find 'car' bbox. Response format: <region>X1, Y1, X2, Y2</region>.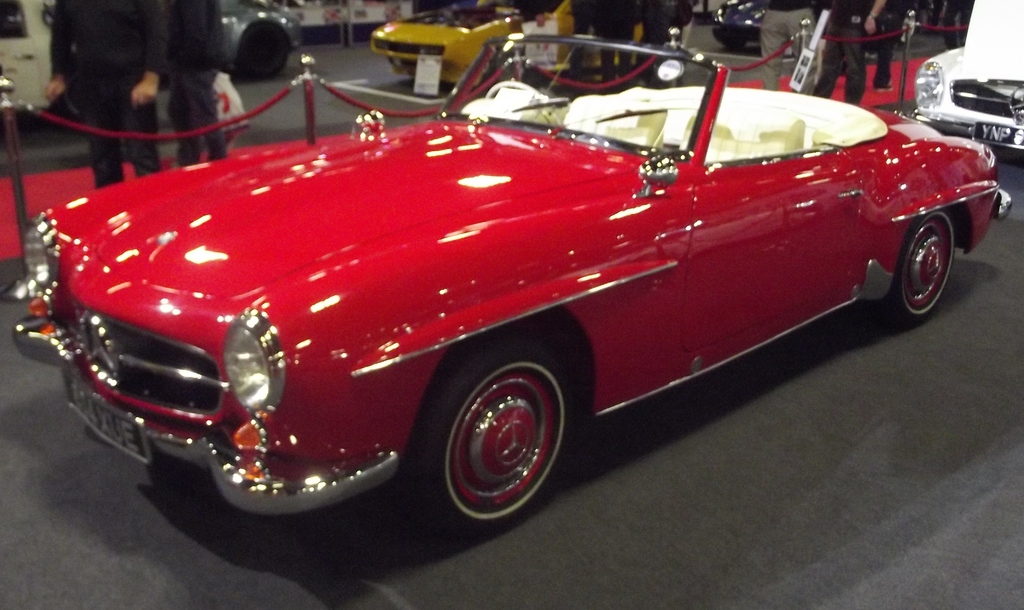
<region>0, 0, 84, 115</region>.
